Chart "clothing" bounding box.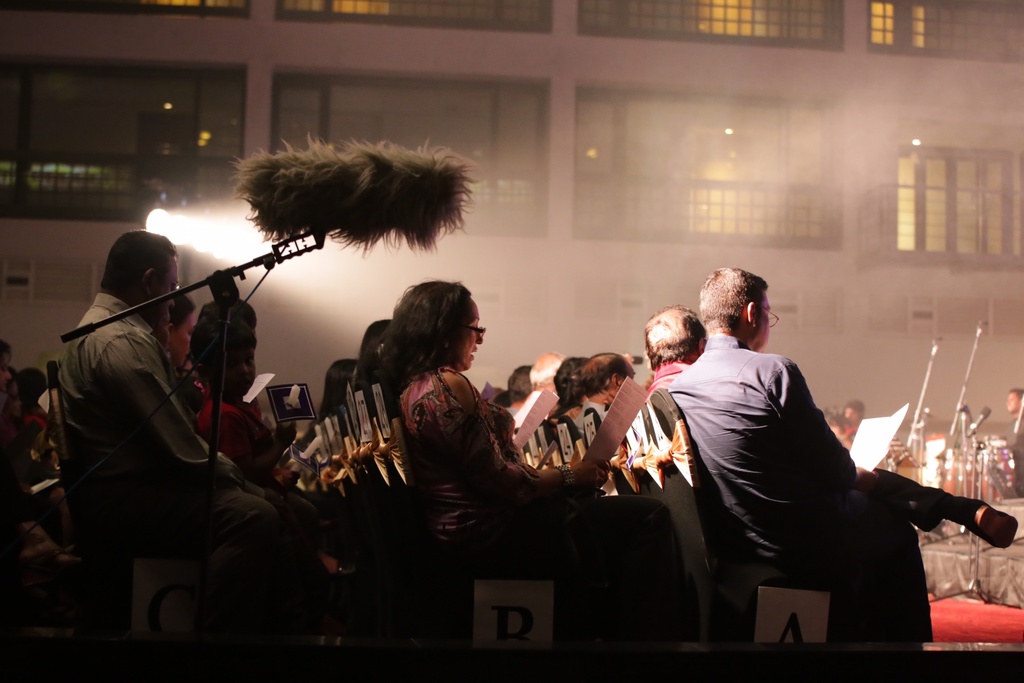
Charted: (1007, 409, 1023, 499).
